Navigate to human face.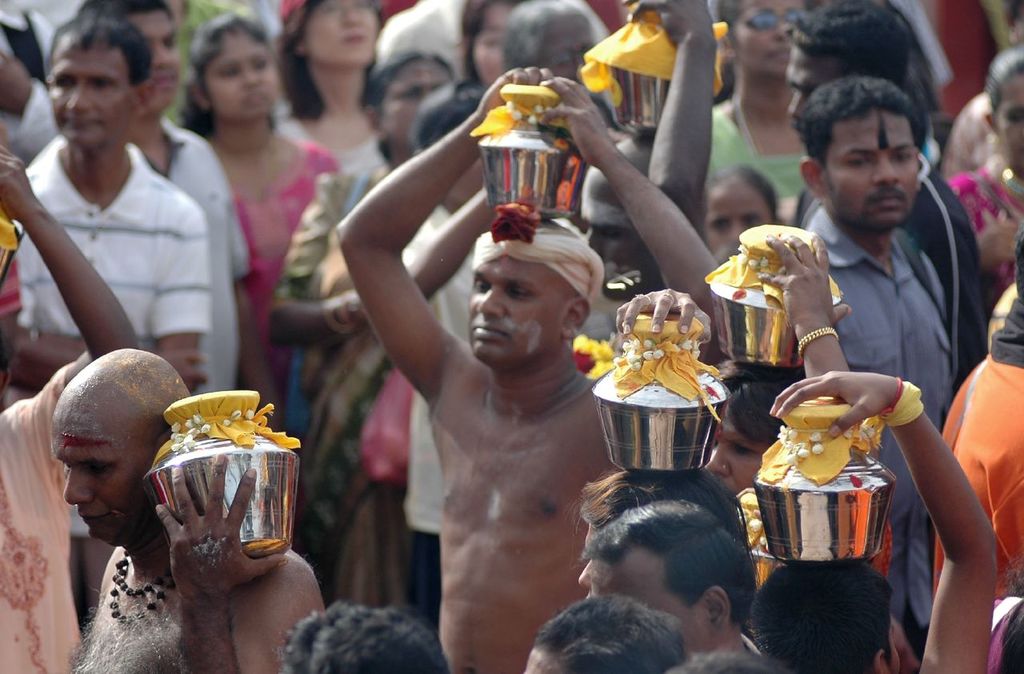
Navigation target: (787, 46, 835, 140).
